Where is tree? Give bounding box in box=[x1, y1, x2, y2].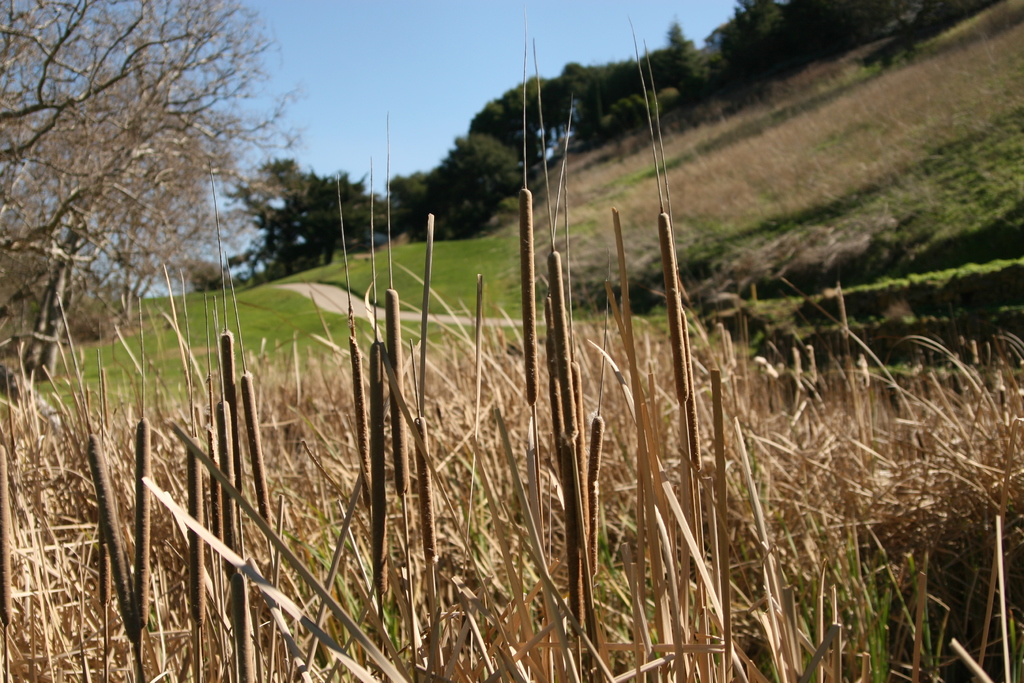
box=[10, 3, 305, 403].
